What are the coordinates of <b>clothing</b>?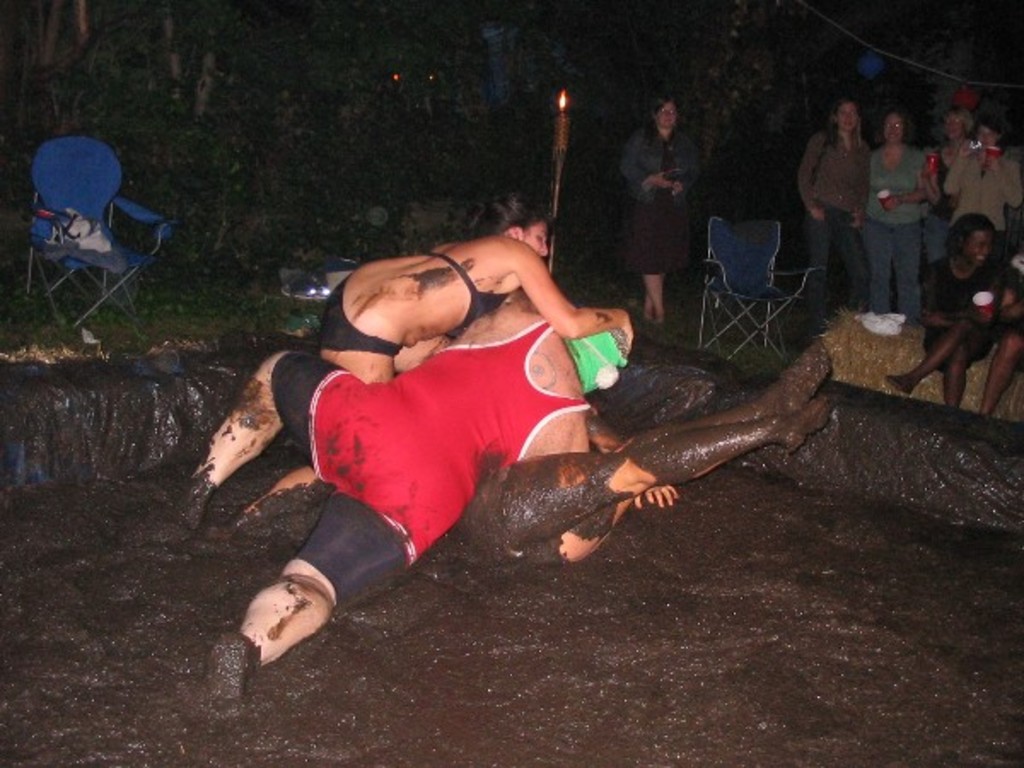
[x1=867, y1=138, x2=925, y2=319].
